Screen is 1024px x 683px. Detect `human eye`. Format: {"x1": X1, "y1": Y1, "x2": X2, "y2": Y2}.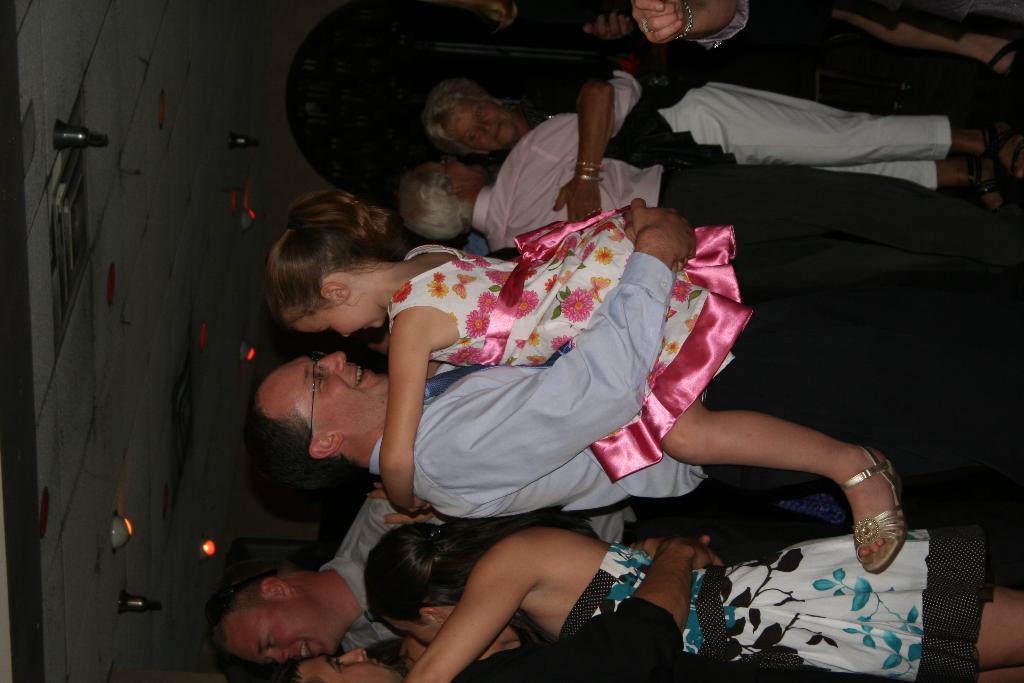
{"x1": 313, "y1": 371, "x2": 323, "y2": 386}.
